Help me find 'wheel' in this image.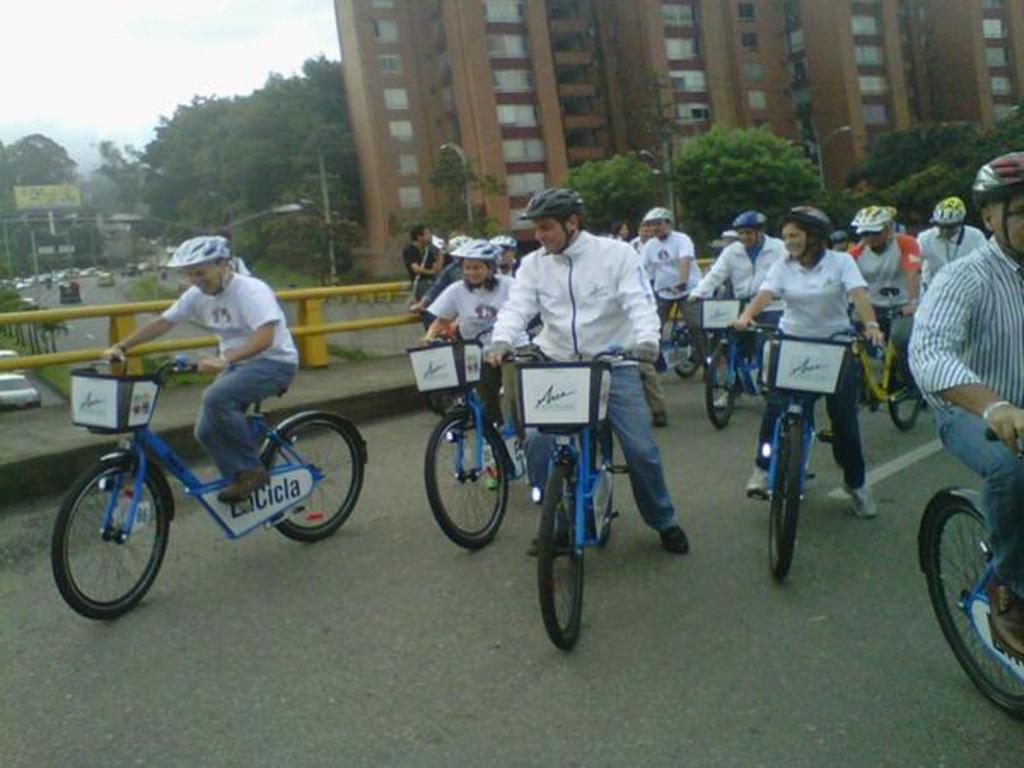
Found it: x1=253 y1=406 x2=377 y2=543.
